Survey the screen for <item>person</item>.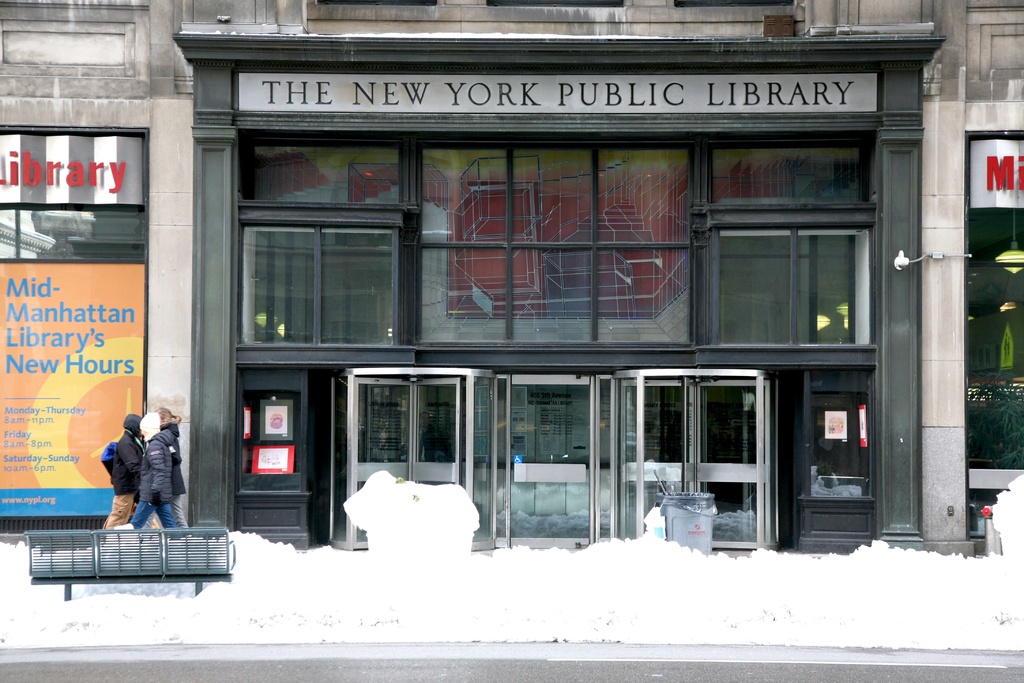
Survey found: {"left": 85, "top": 416, "right": 144, "bottom": 554}.
